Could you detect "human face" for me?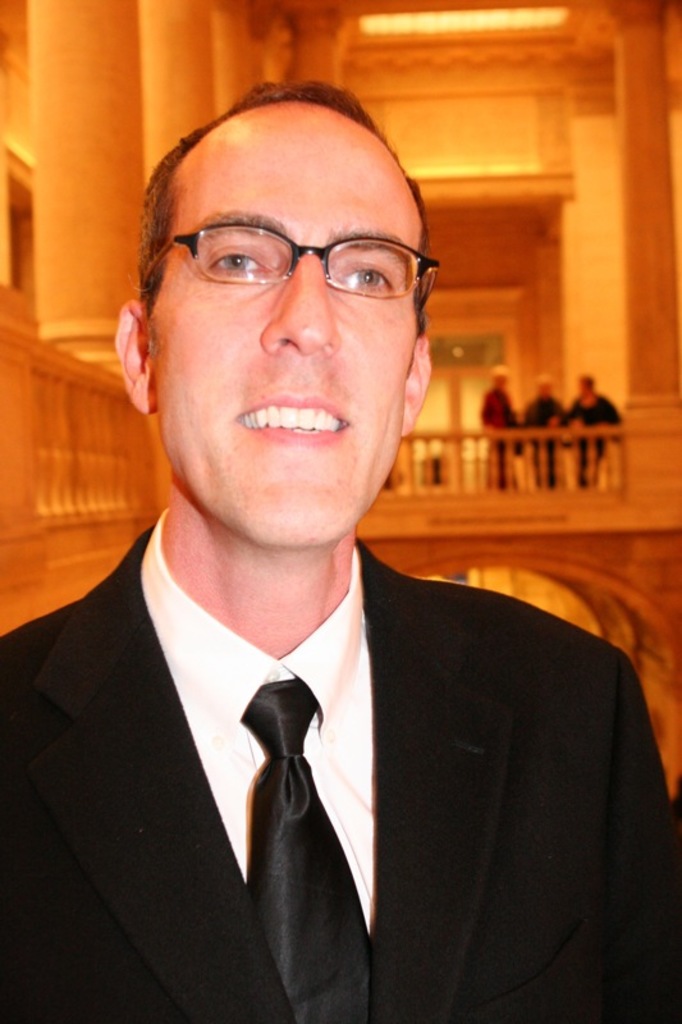
Detection result: x1=148 y1=100 x2=426 y2=553.
